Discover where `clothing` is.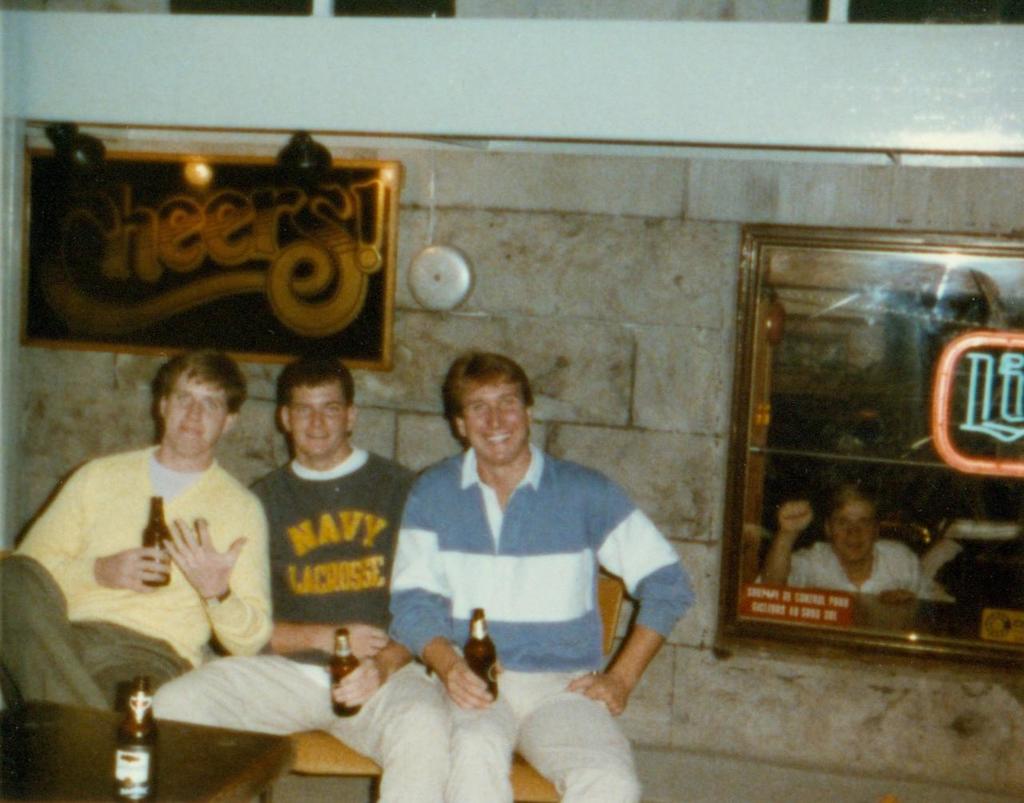
Discovered at l=153, t=446, r=448, b=802.
